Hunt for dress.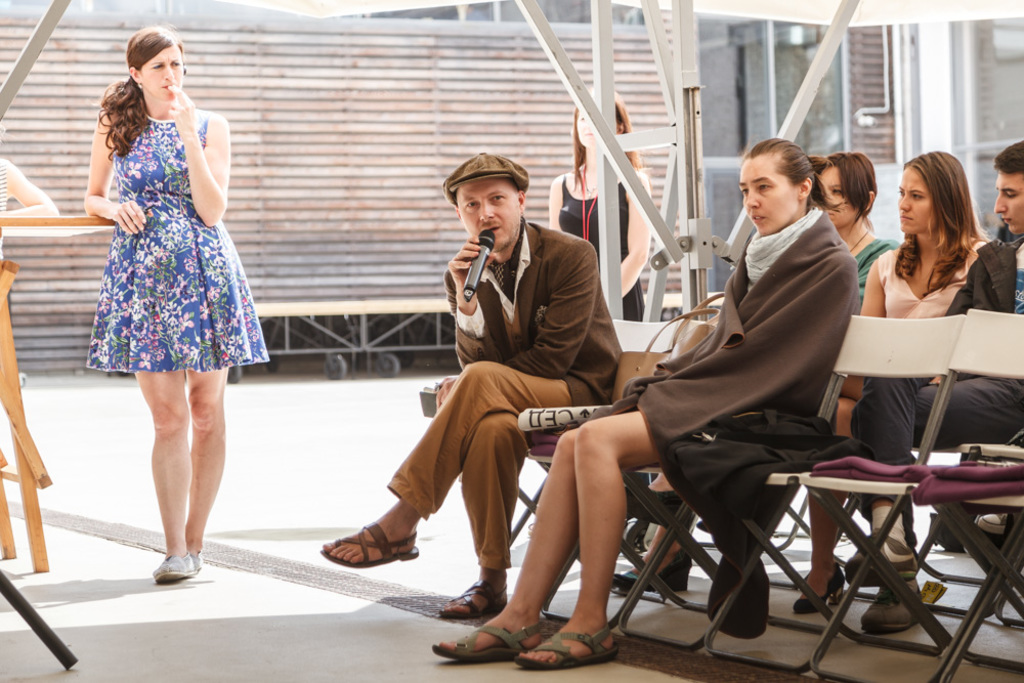
Hunted down at (77,98,241,354).
